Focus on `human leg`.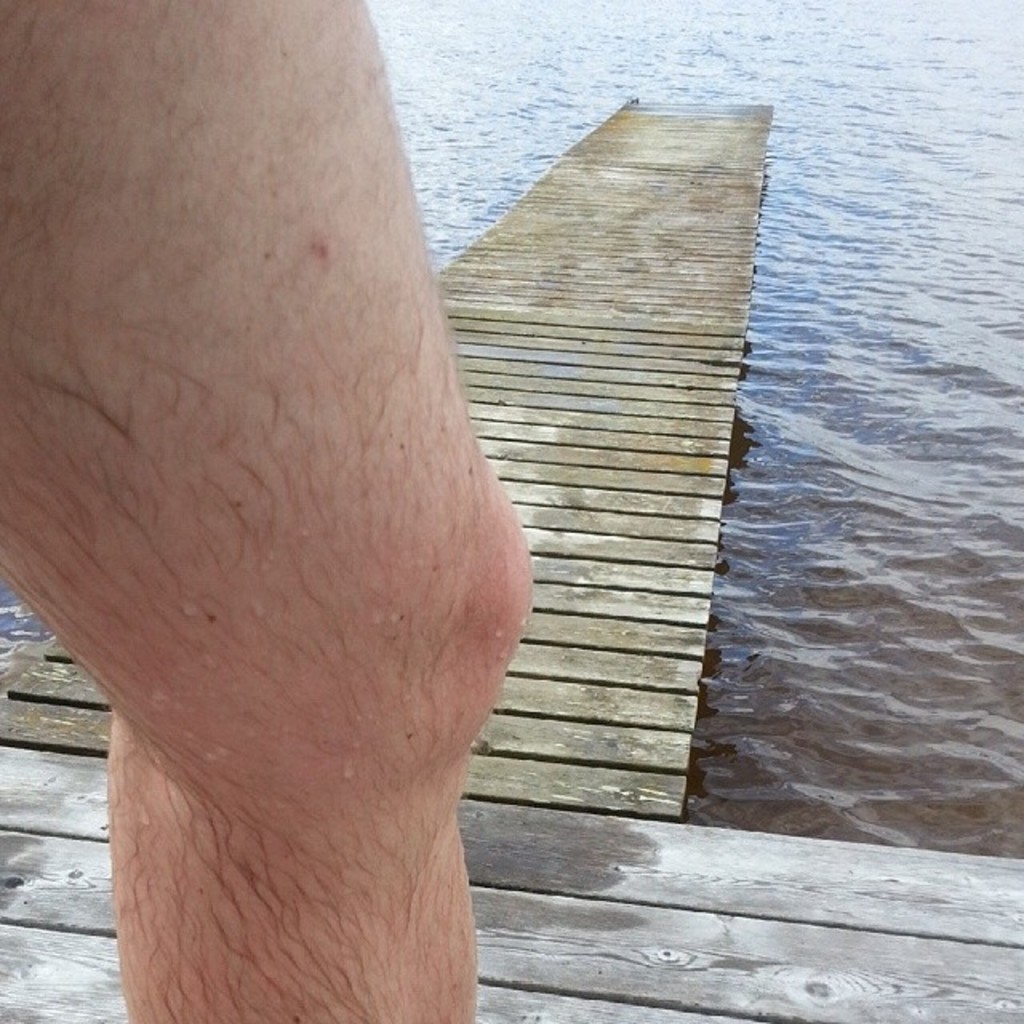
Focused at l=0, t=0, r=533, b=1022.
